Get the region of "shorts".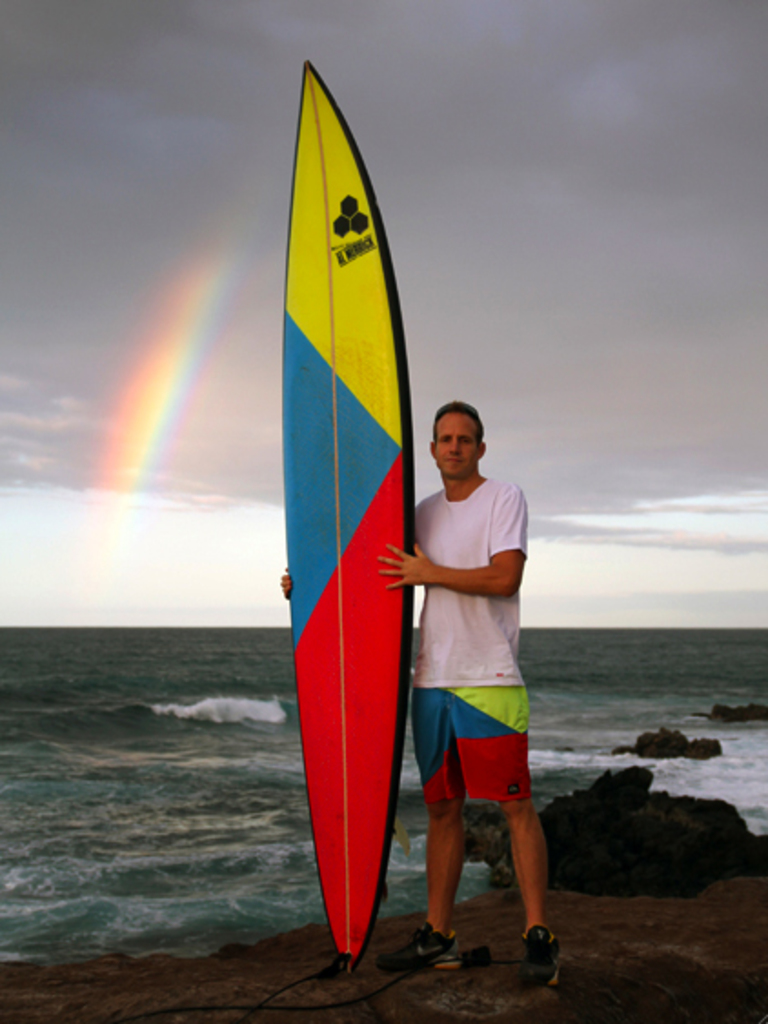
x1=420 y1=711 x2=530 y2=789.
